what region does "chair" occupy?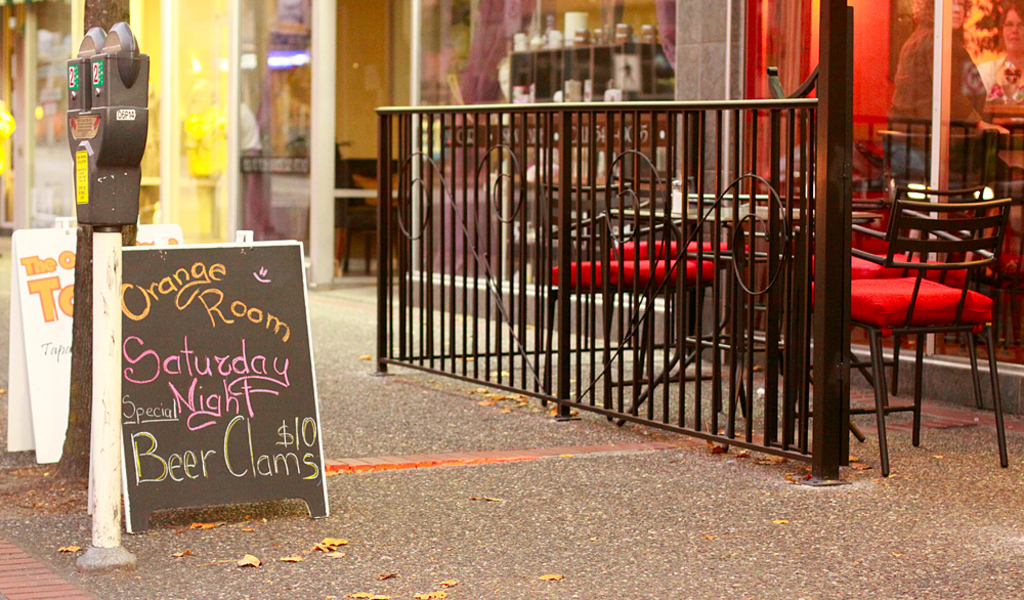
[813, 181, 973, 390].
